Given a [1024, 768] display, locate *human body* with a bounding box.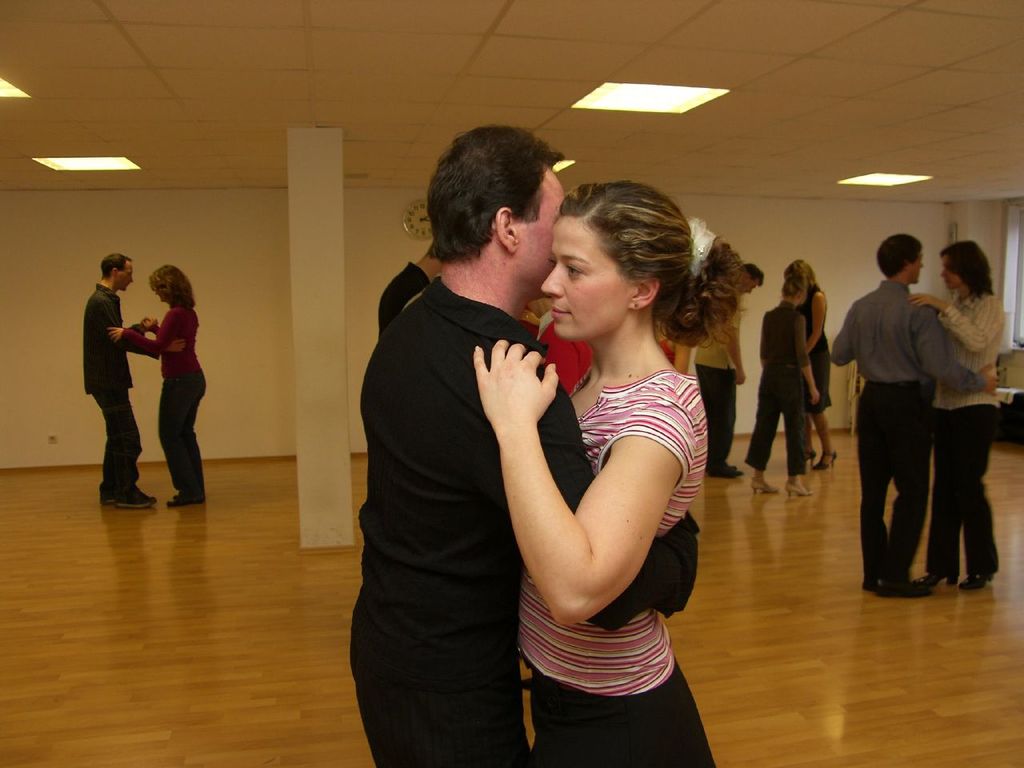
Located: 694/293/745/478.
